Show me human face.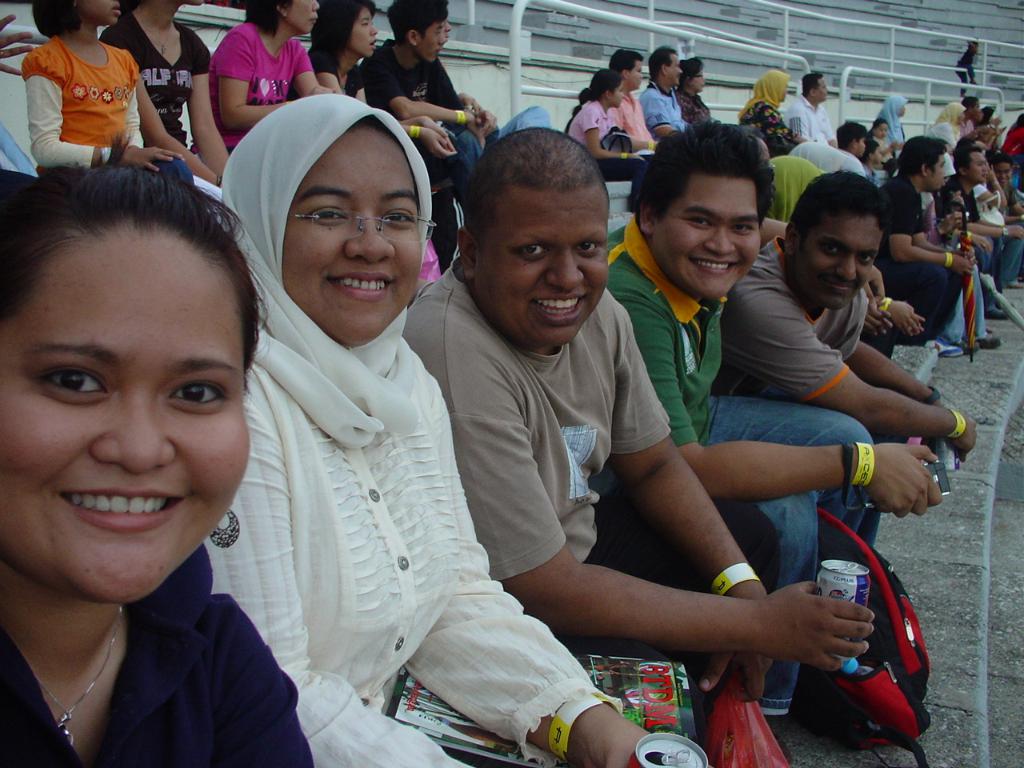
human face is here: bbox=[667, 48, 685, 86].
